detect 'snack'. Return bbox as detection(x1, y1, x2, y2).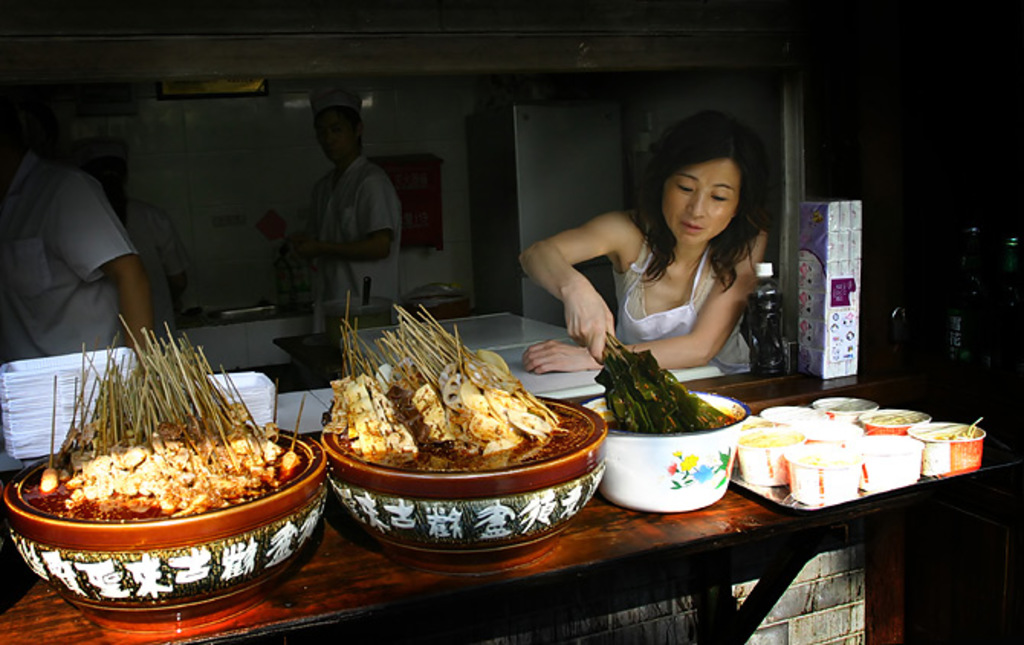
detection(732, 428, 799, 446).
